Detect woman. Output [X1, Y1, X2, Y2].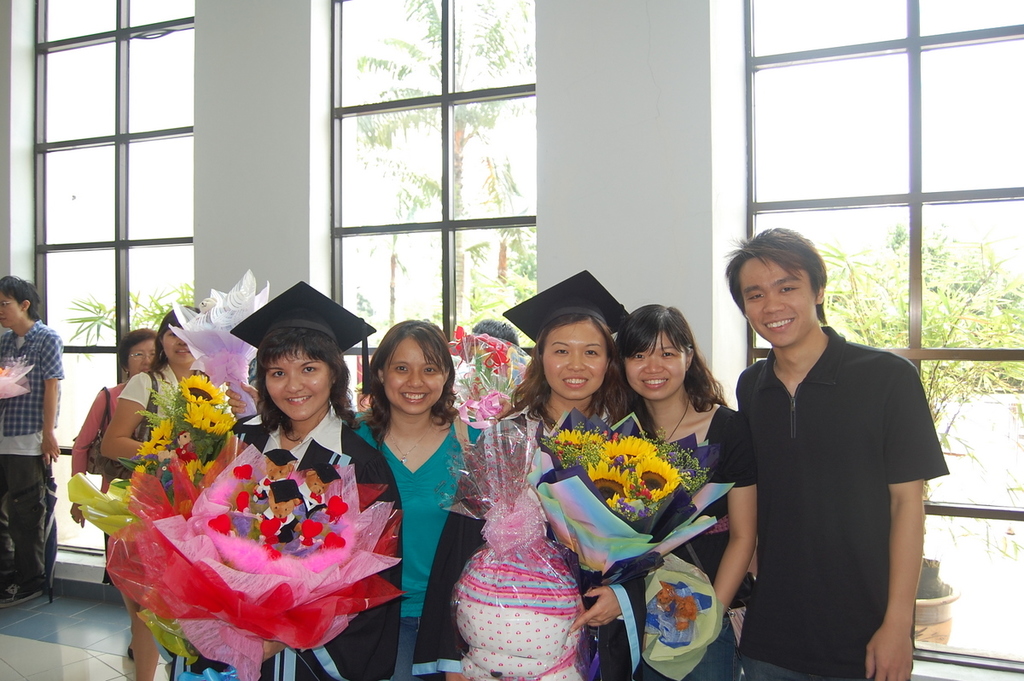
[412, 300, 650, 680].
